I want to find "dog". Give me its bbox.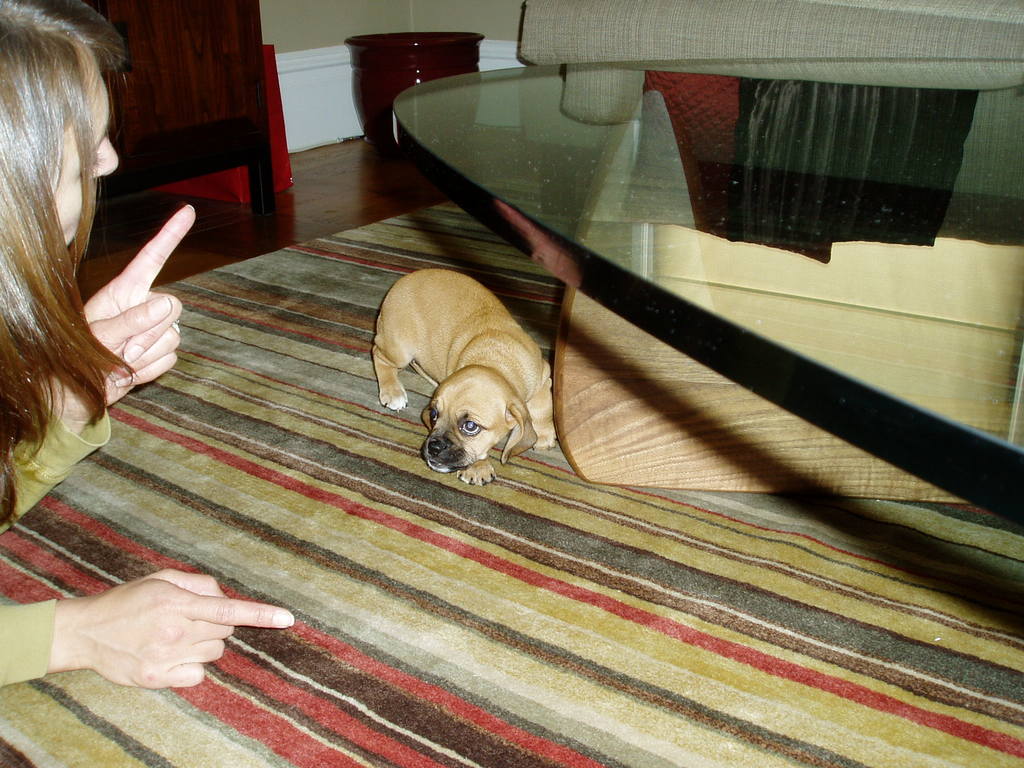
[372,269,557,483].
